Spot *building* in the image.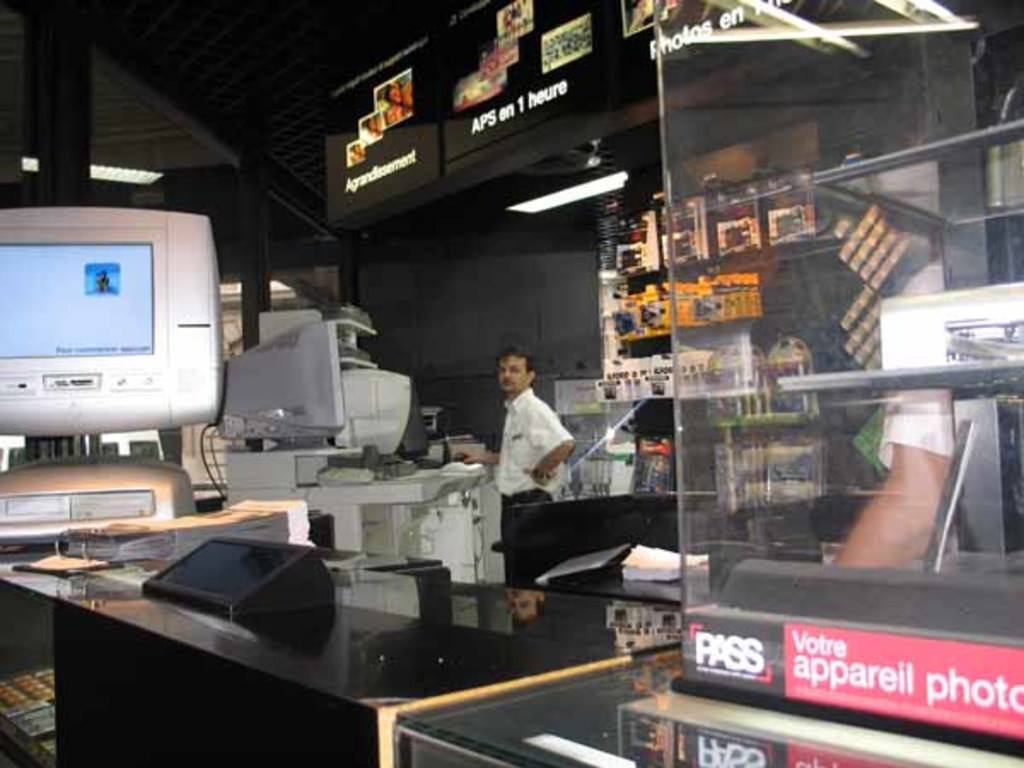
*building* found at (x1=0, y1=0, x2=1022, y2=766).
